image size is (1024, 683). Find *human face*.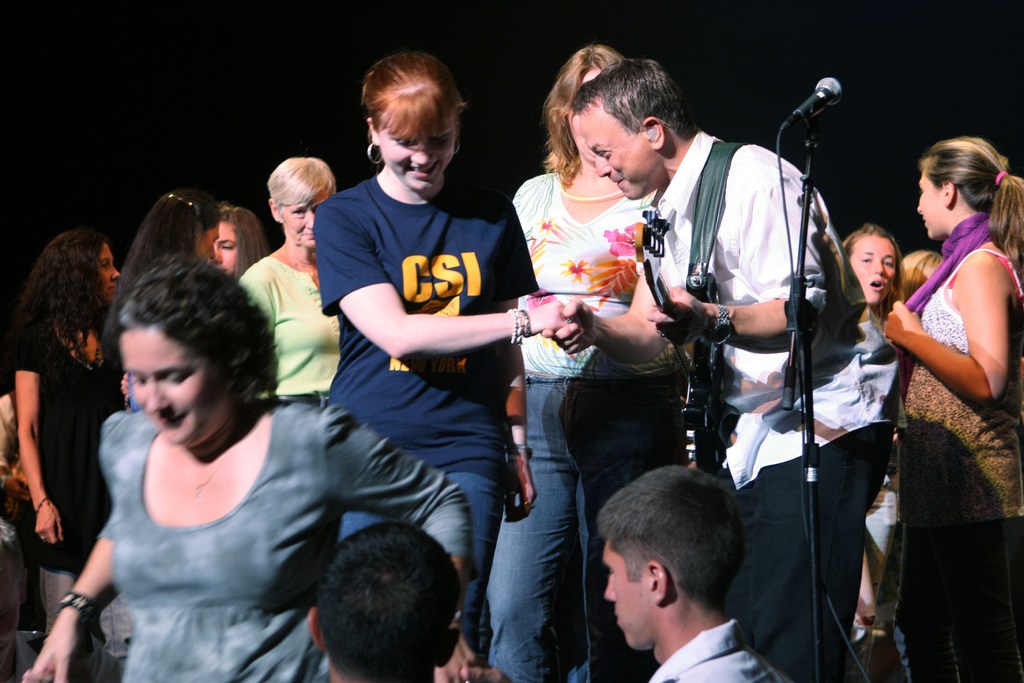
l=851, t=231, r=895, b=306.
